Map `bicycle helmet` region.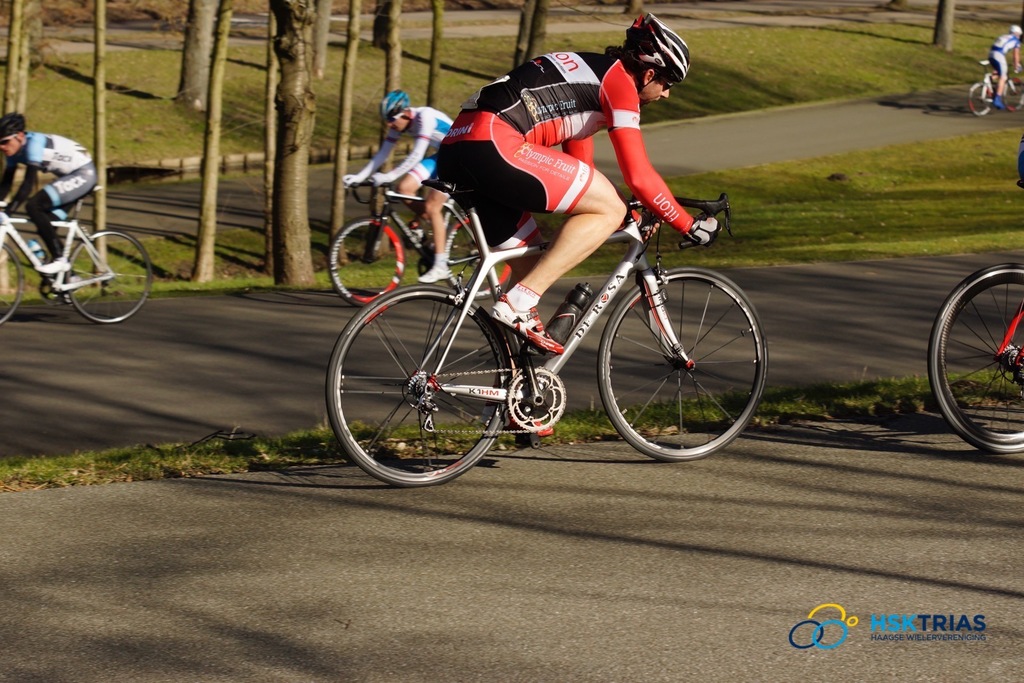
Mapped to BBox(374, 87, 408, 113).
